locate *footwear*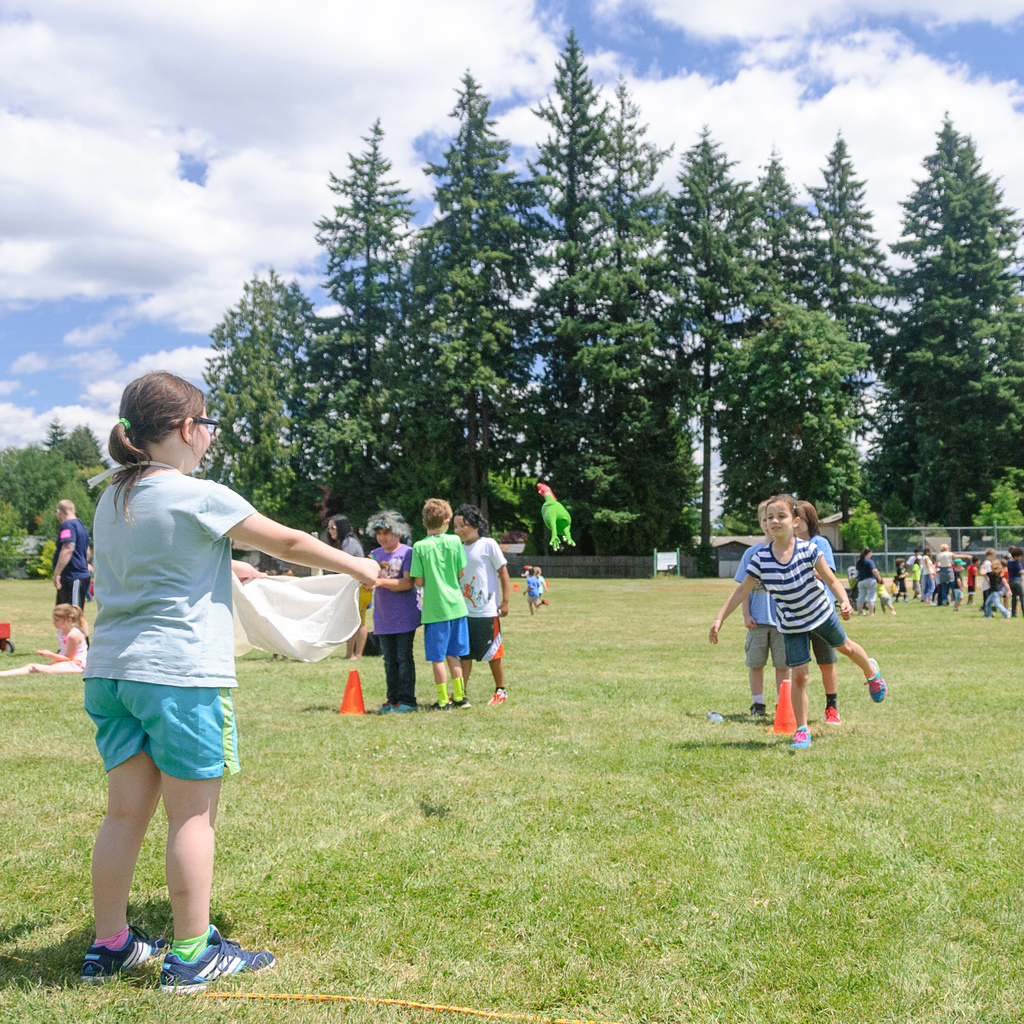
bbox=[863, 656, 888, 704]
